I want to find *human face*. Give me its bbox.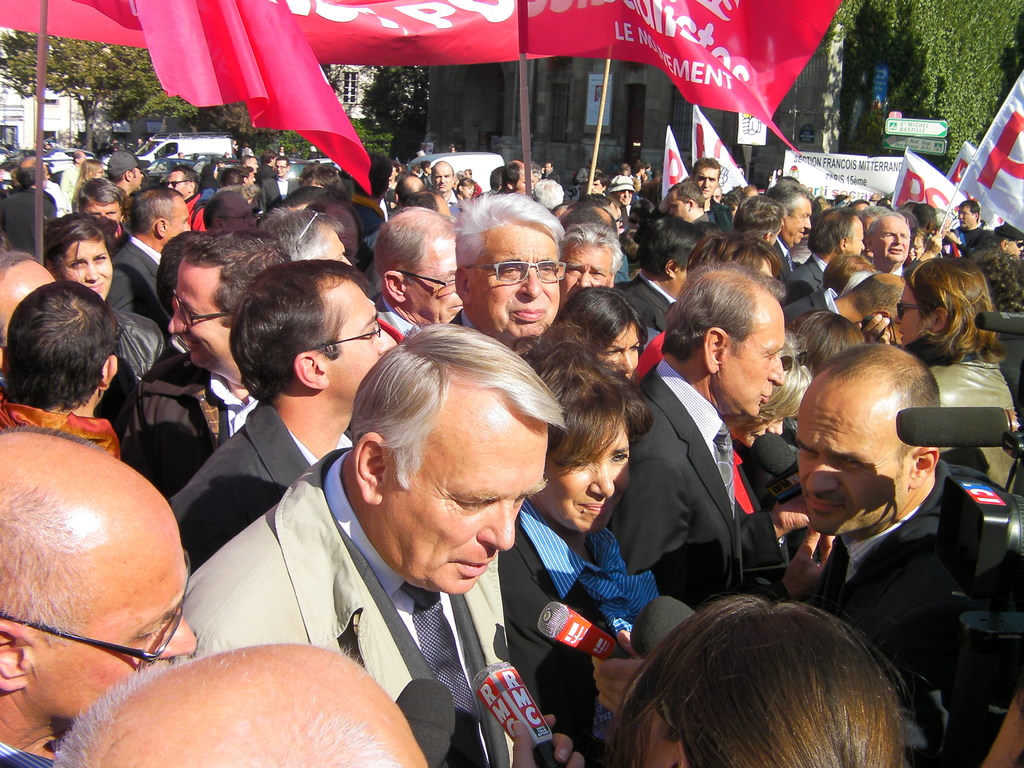
(x1=566, y1=233, x2=611, y2=286).
